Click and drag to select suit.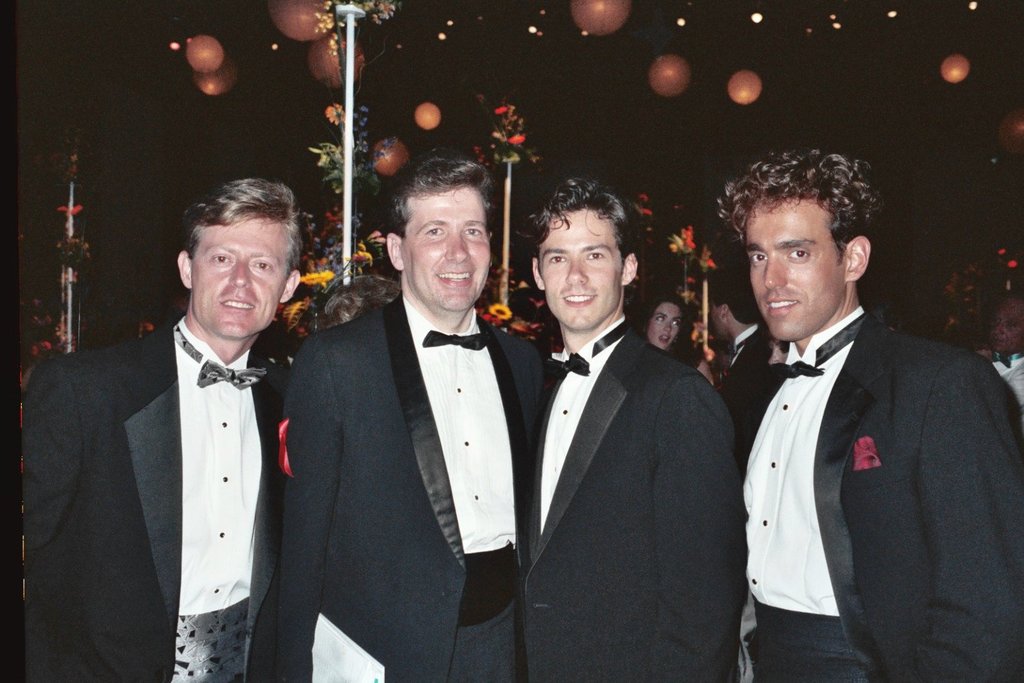
Selection: rect(724, 323, 772, 464).
